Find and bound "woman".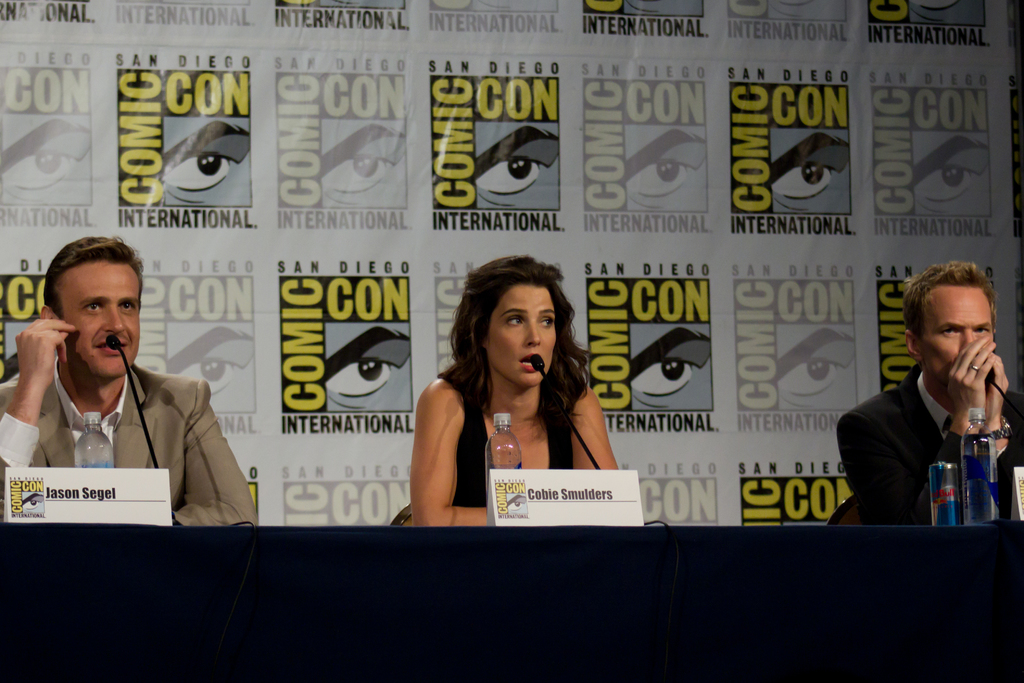
Bound: (left=404, top=263, right=632, bottom=528).
